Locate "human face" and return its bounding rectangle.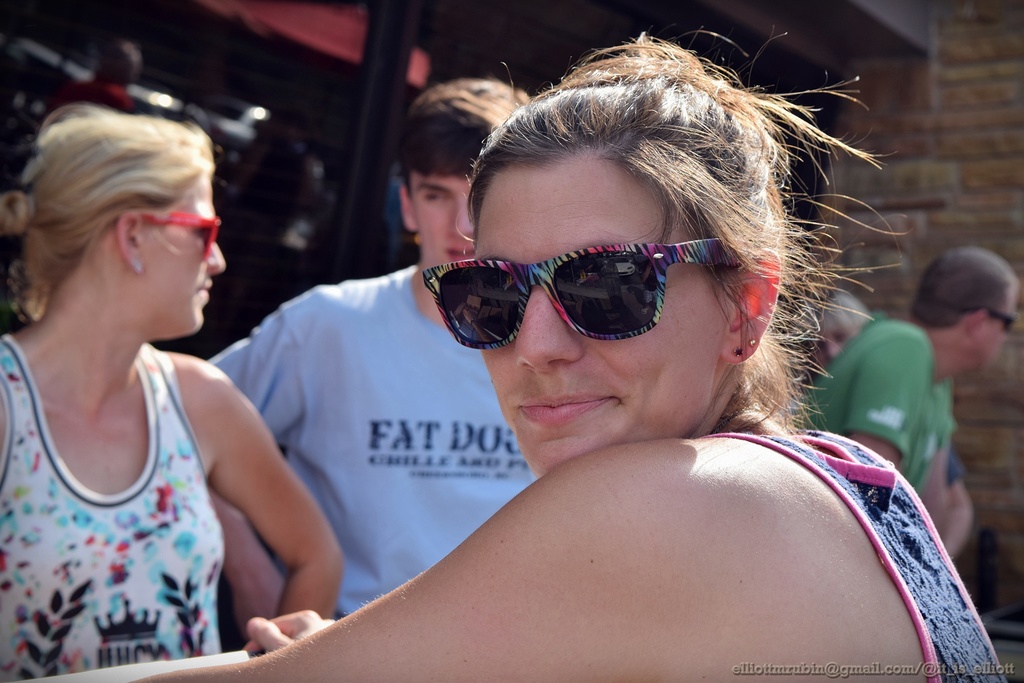
(x1=482, y1=157, x2=730, y2=476).
